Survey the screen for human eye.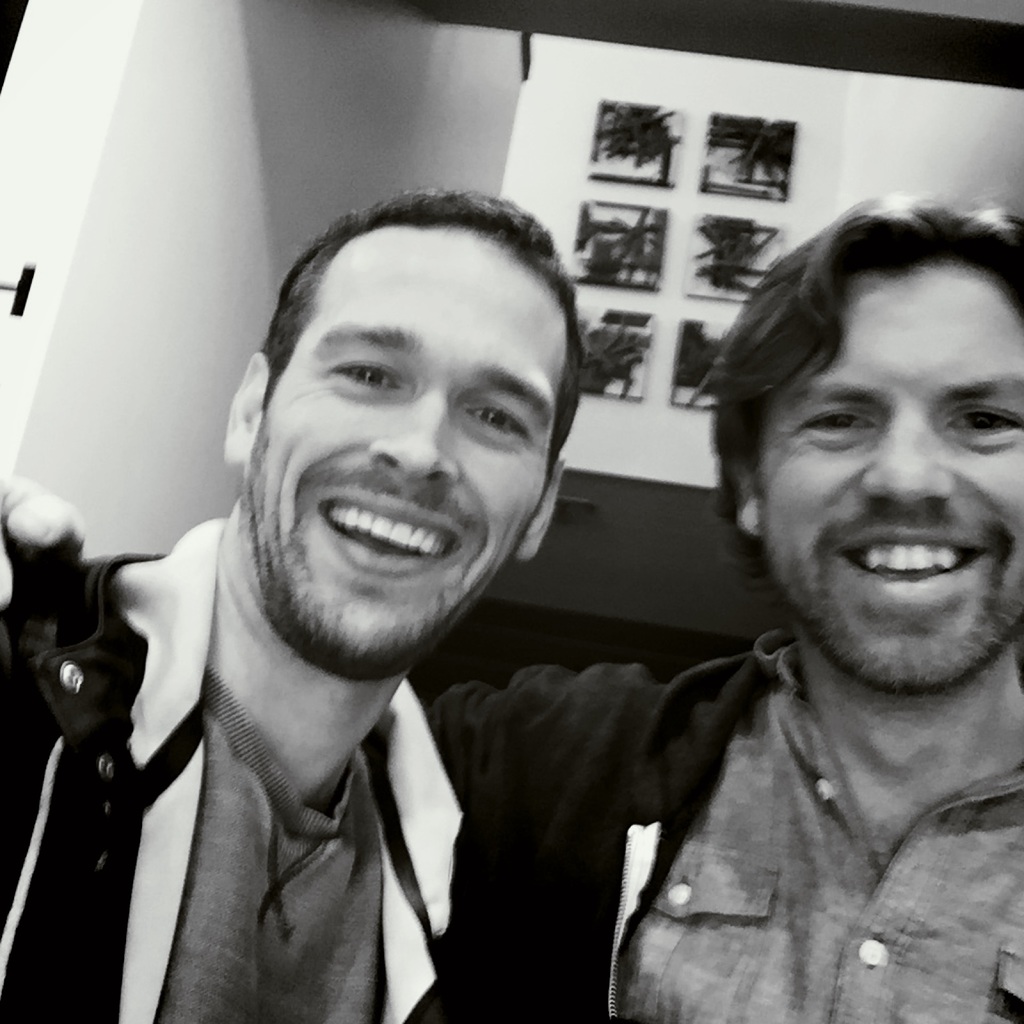
Survey found: left=455, top=396, right=536, bottom=448.
